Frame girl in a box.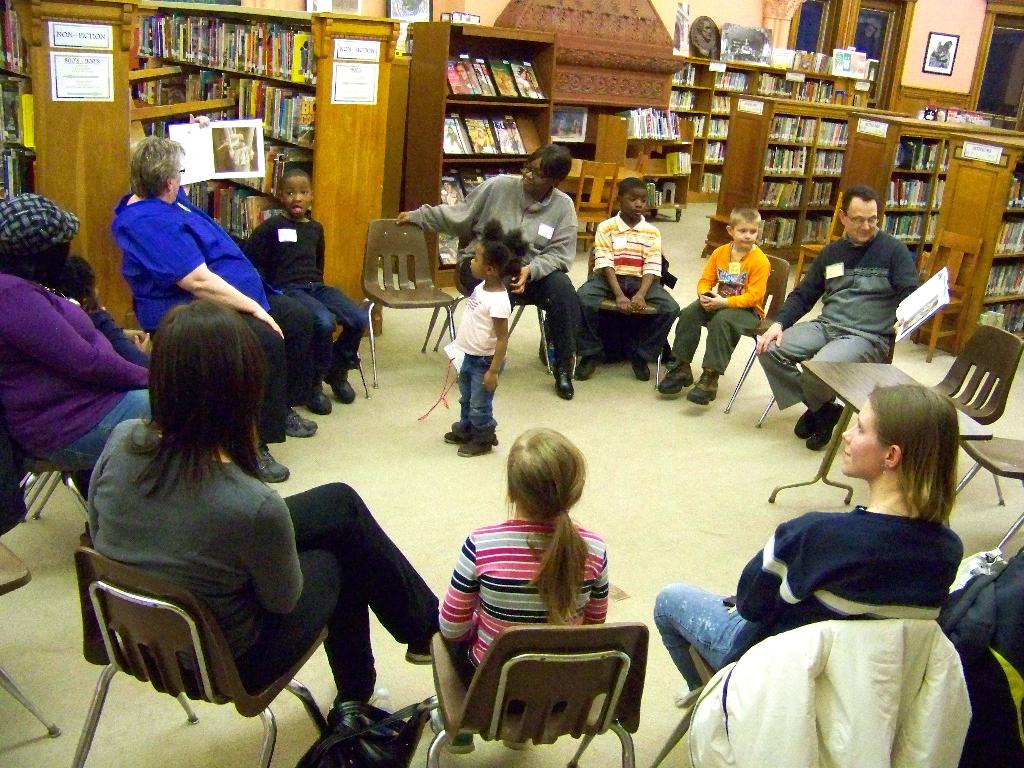
rect(655, 383, 969, 720).
